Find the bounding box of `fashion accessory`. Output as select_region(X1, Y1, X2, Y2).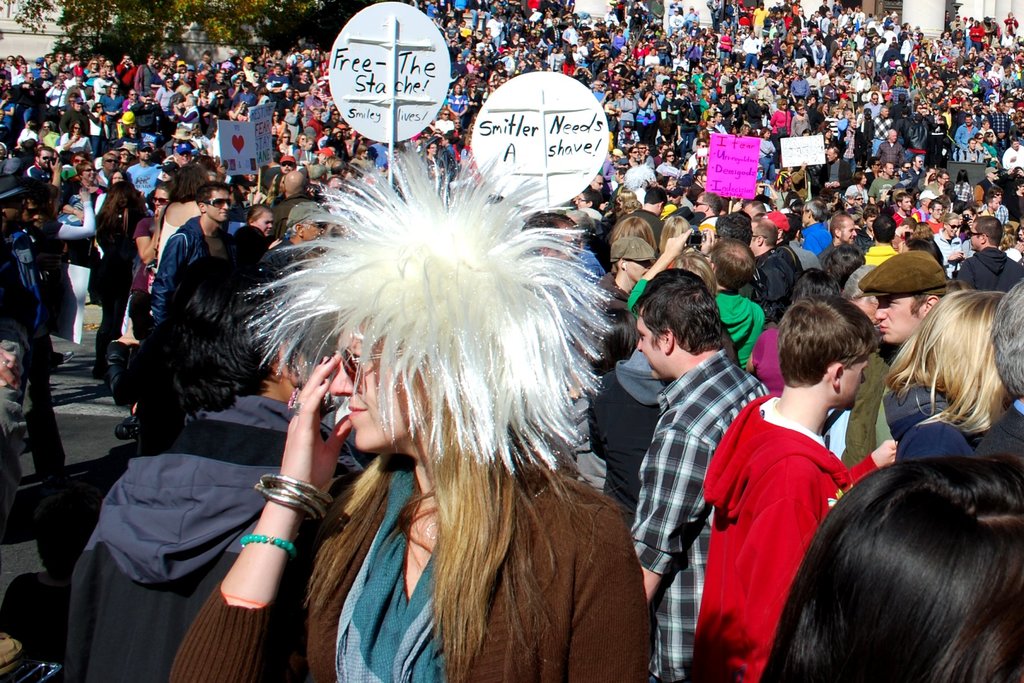
select_region(254, 468, 335, 520).
